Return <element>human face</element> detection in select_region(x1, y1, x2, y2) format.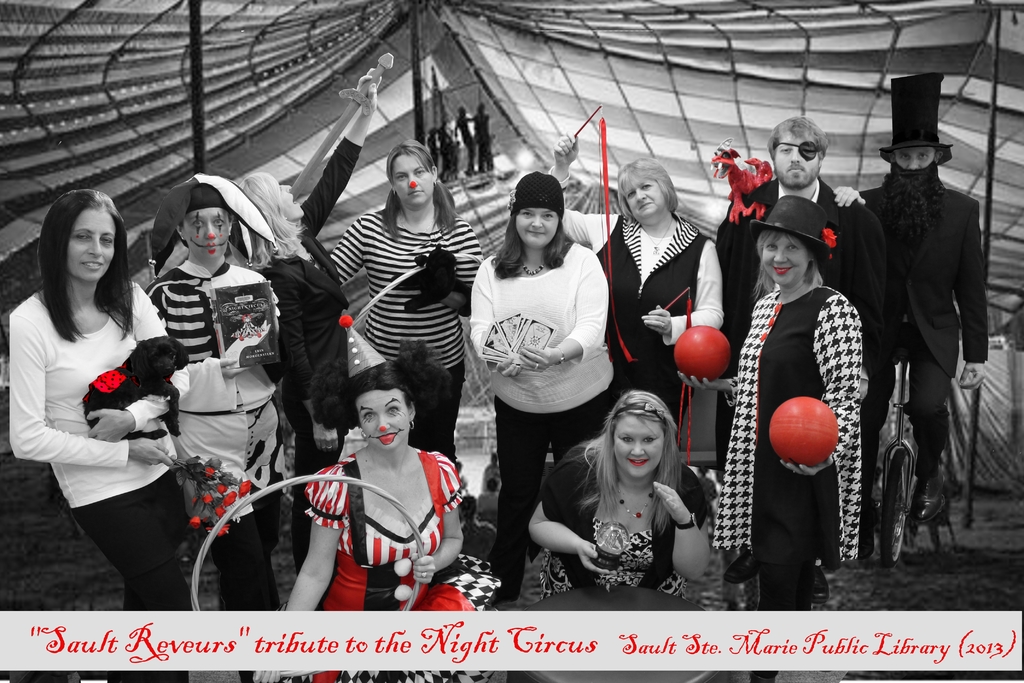
select_region(276, 181, 304, 220).
